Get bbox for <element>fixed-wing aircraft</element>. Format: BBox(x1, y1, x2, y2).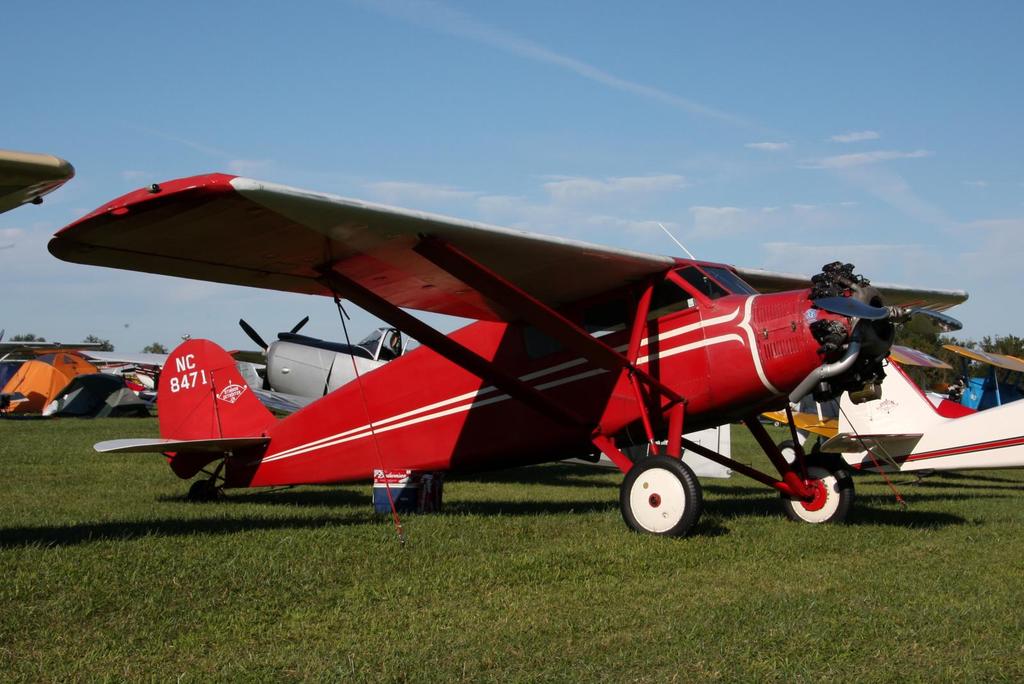
BBox(43, 174, 969, 552).
